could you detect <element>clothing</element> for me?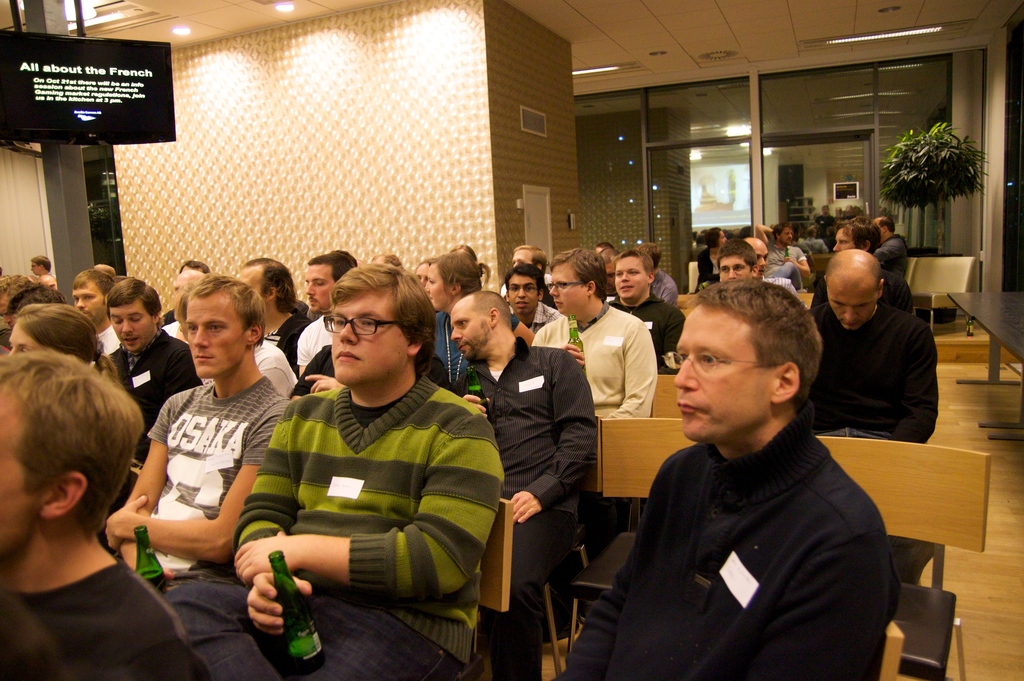
Detection result: [x1=161, y1=309, x2=175, y2=323].
